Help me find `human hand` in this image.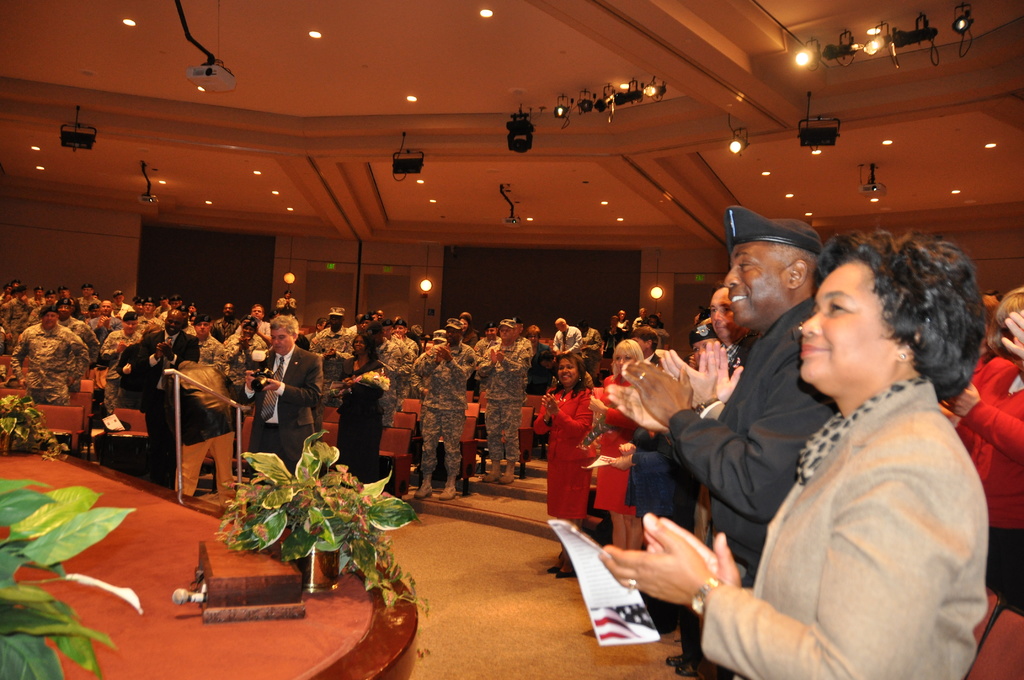
Found it: (588, 395, 604, 410).
